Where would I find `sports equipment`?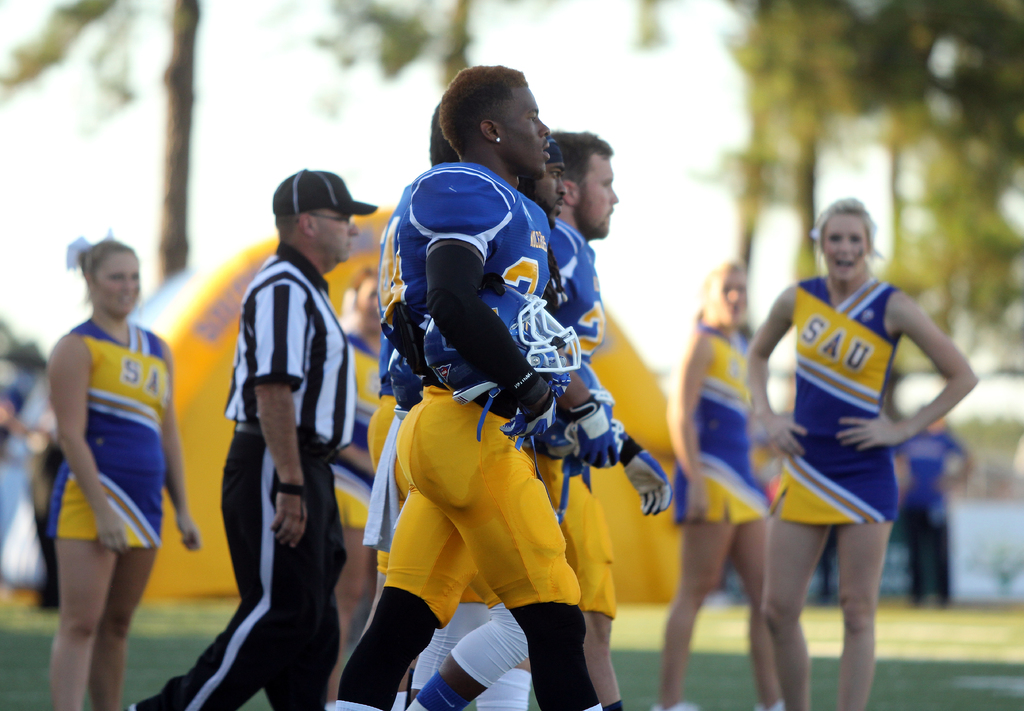
At box=[502, 394, 561, 438].
